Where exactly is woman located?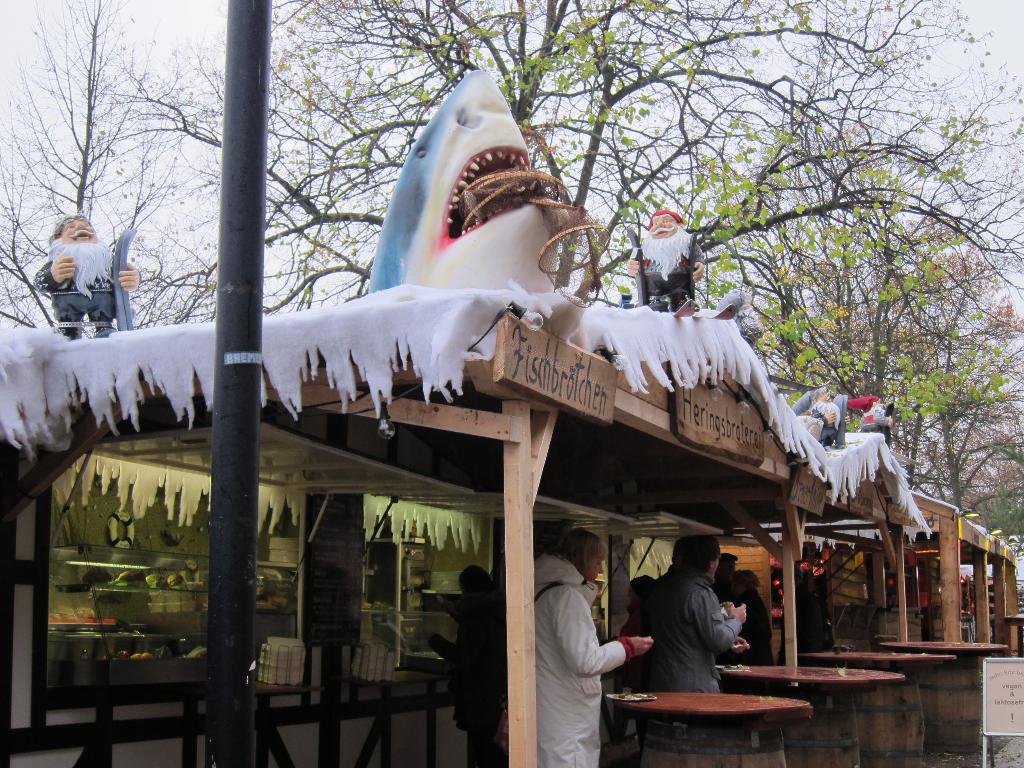
Its bounding box is {"left": 732, "top": 572, "right": 785, "bottom": 739}.
